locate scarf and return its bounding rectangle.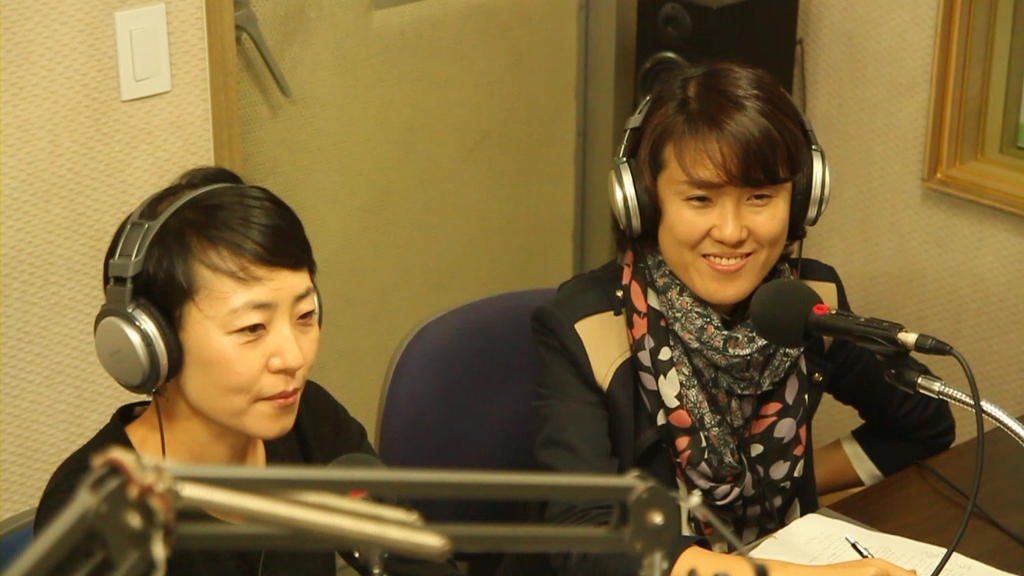
Rect(618, 241, 812, 557).
